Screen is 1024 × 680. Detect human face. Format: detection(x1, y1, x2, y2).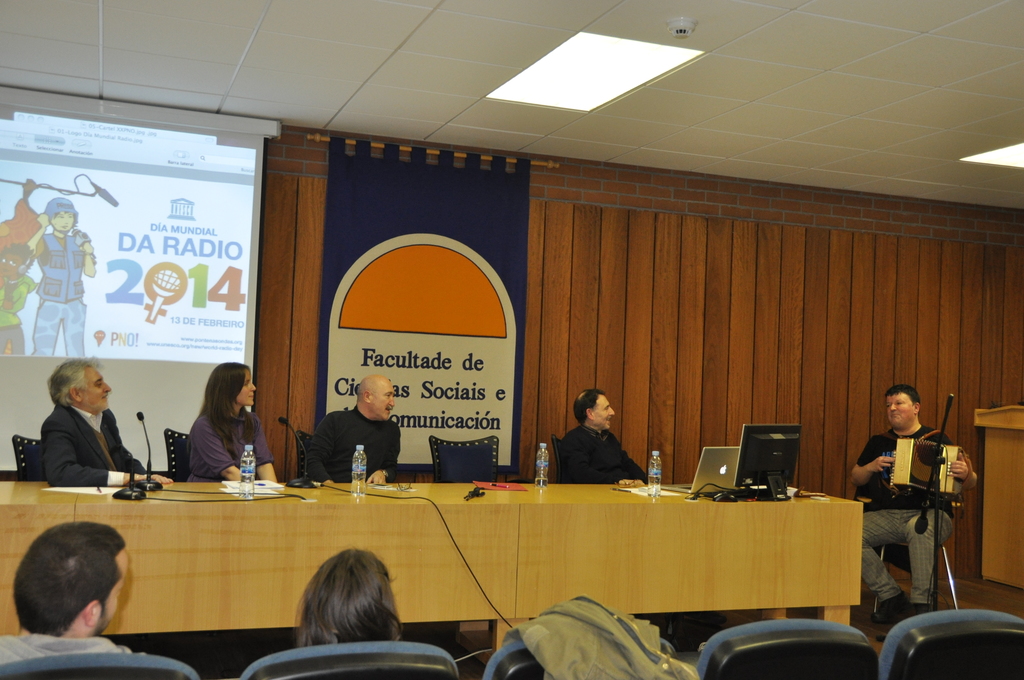
detection(594, 395, 615, 428).
